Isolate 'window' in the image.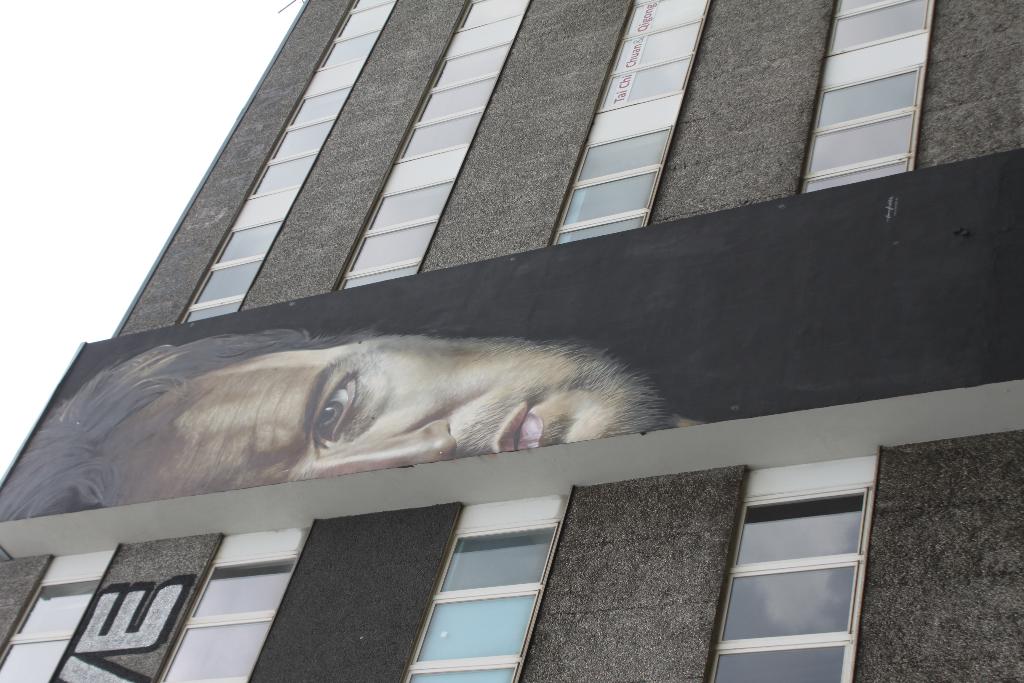
Isolated region: [left=179, top=0, right=403, bottom=323].
